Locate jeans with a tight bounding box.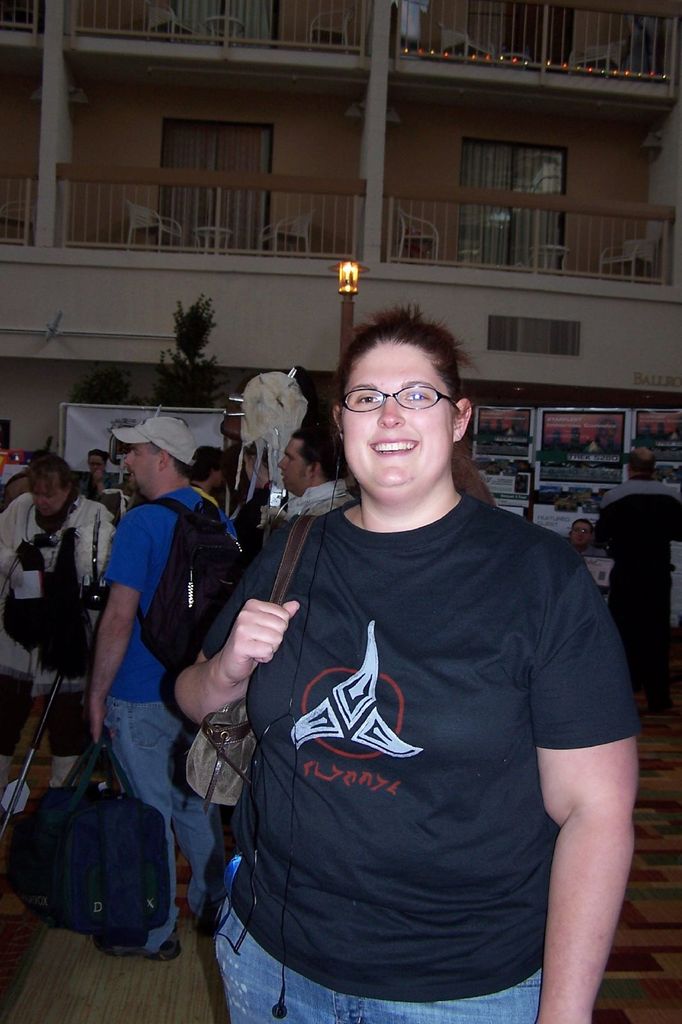
rect(214, 905, 541, 1023).
